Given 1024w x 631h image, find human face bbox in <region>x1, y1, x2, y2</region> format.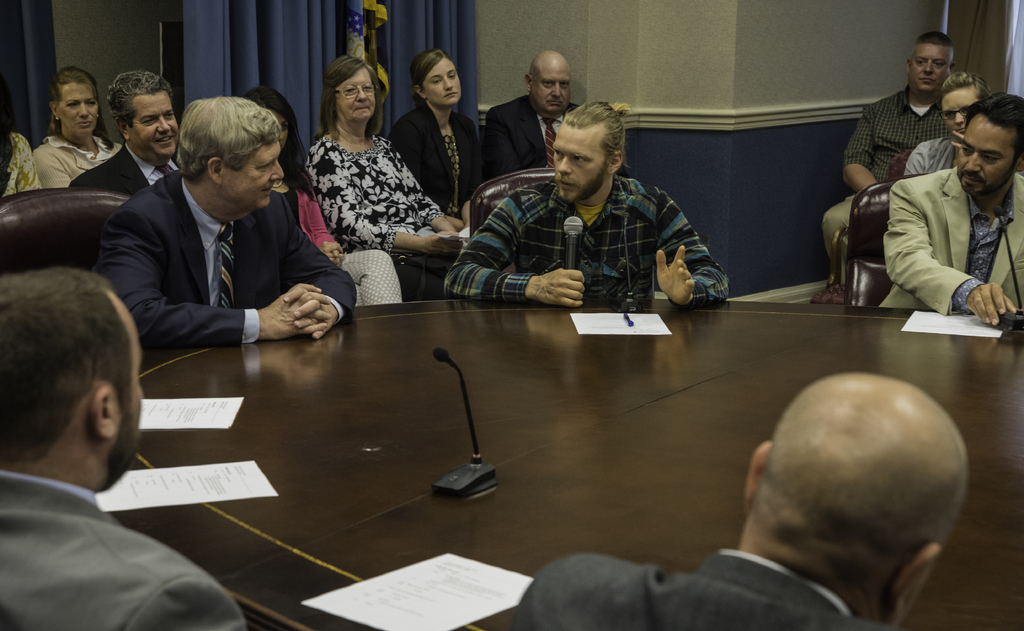
<region>941, 87, 978, 136</region>.
